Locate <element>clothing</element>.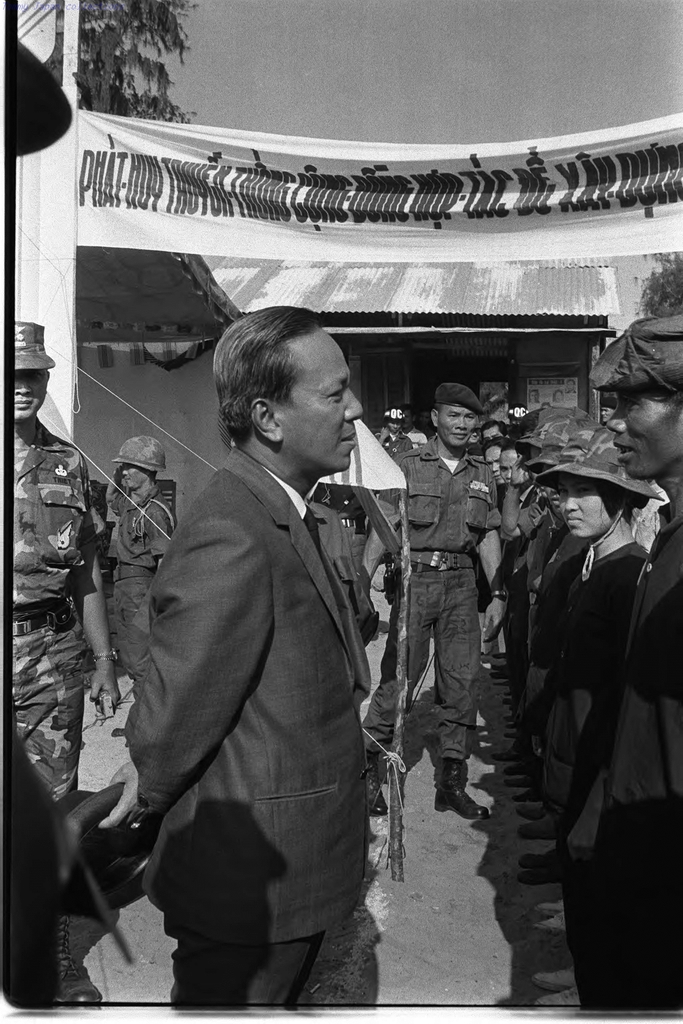
Bounding box: left=533, top=526, right=655, bottom=862.
